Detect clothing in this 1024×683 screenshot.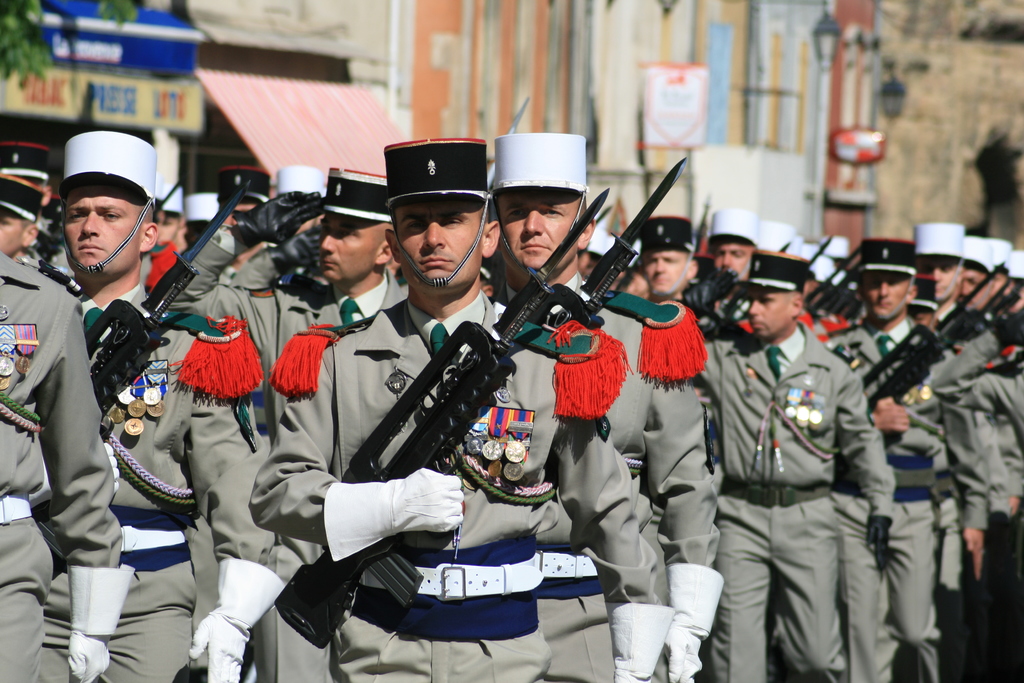
Detection: 737,285,909,672.
